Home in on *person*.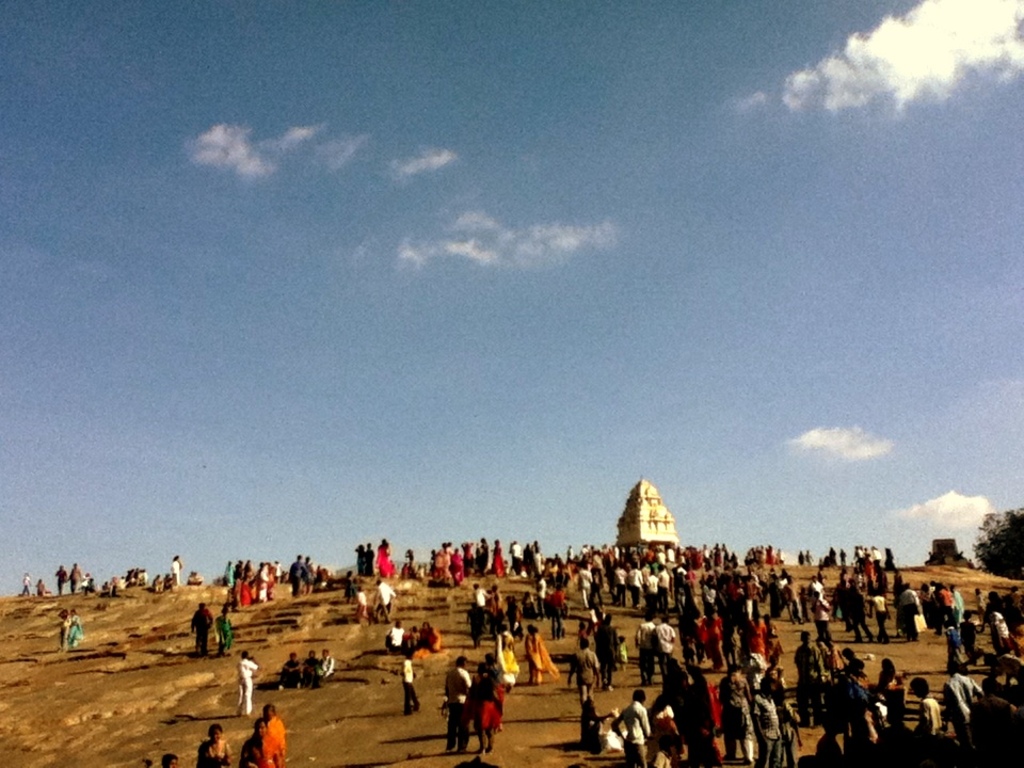
Homed in at bbox=(347, 578, 393, 623).
